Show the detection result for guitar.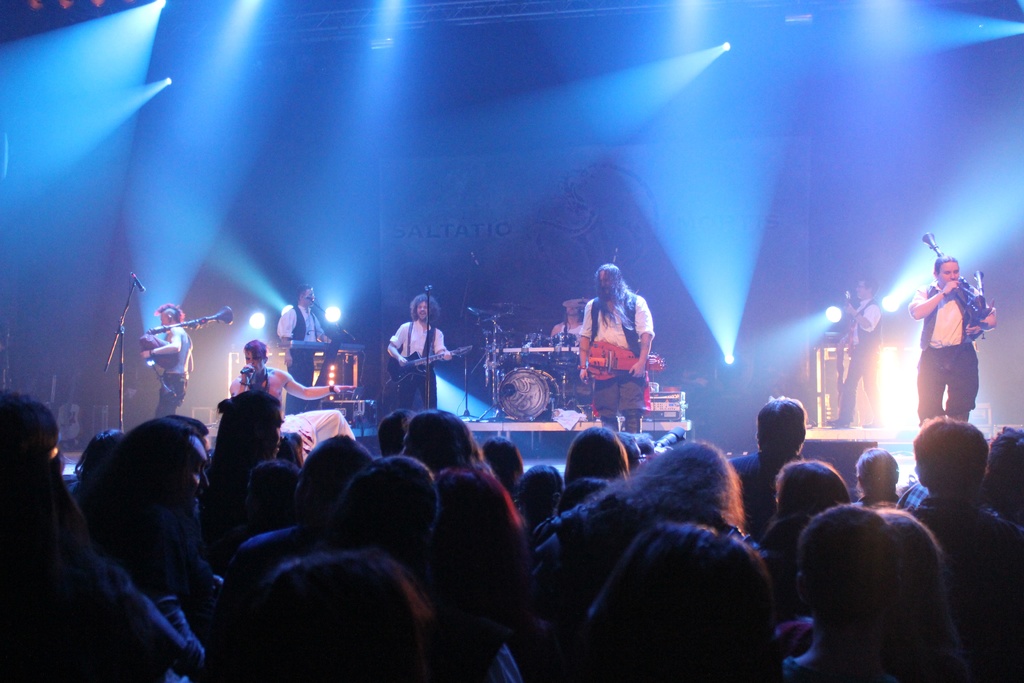
(380,340,468,388).
